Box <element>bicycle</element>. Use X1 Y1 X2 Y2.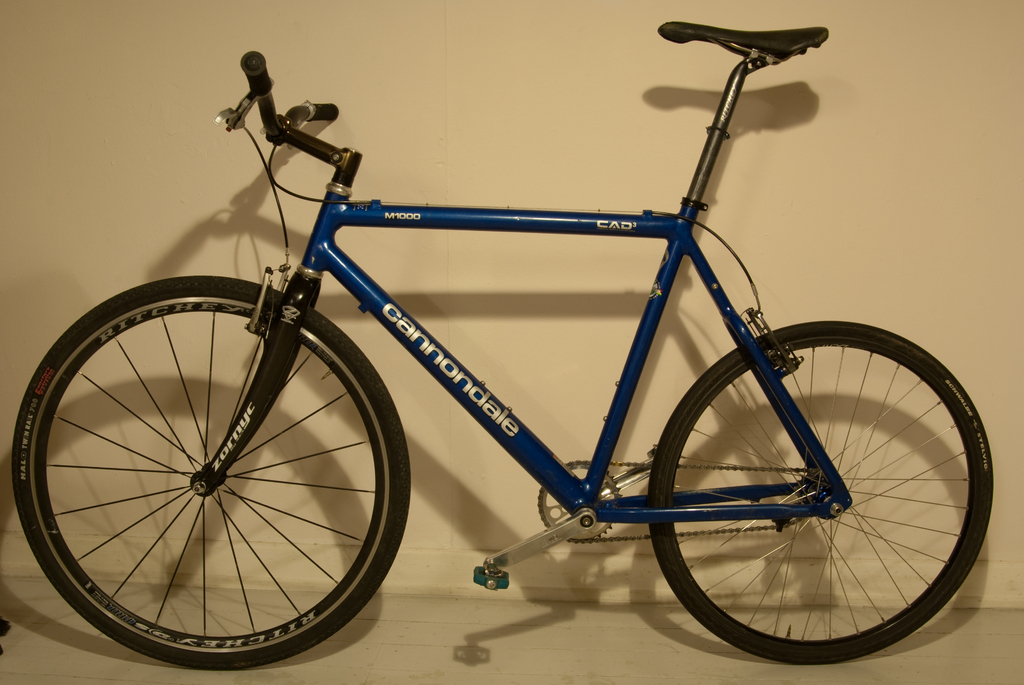
8 21 995 666.
